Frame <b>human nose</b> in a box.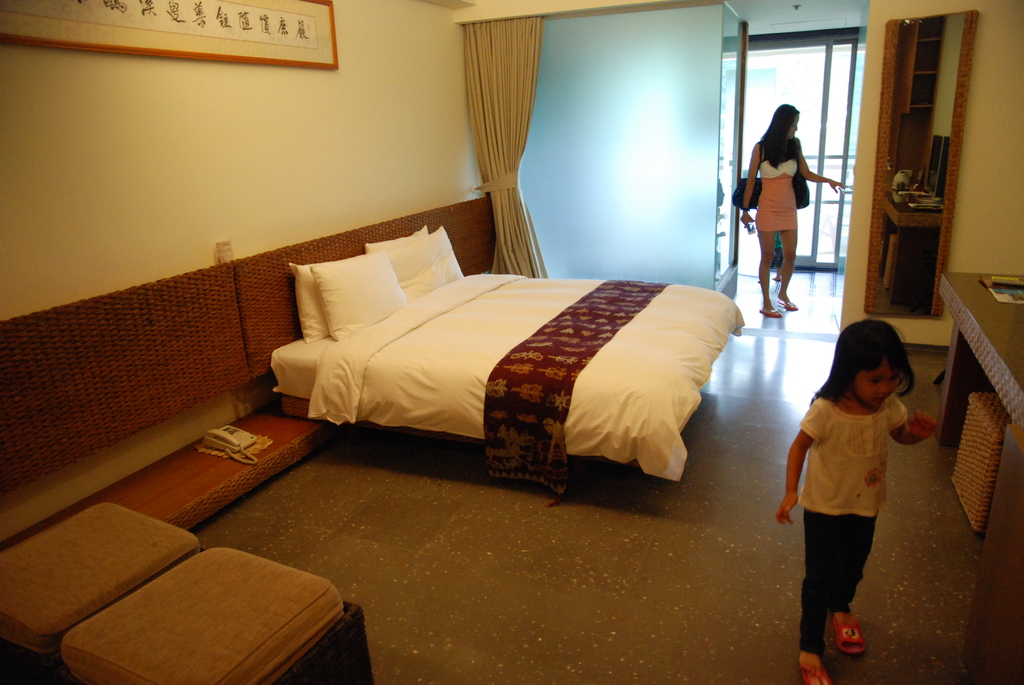
x1=877, y1=376, x2=892, y2=395.
